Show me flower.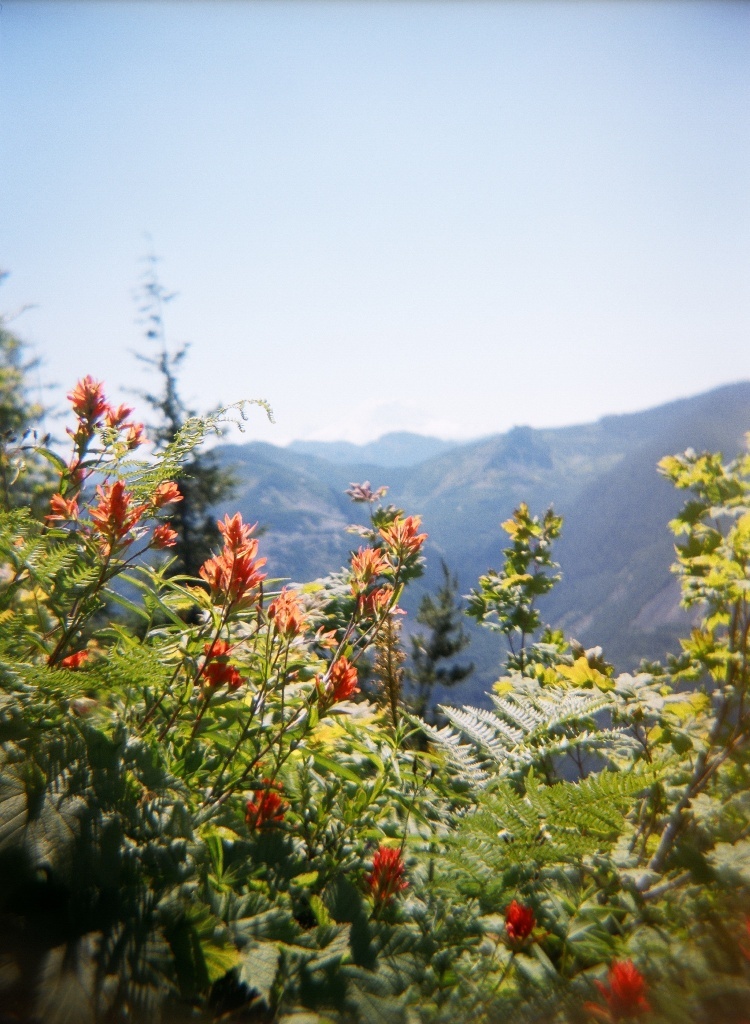
flower is here: bbox=[229, 783, 291, 832].
